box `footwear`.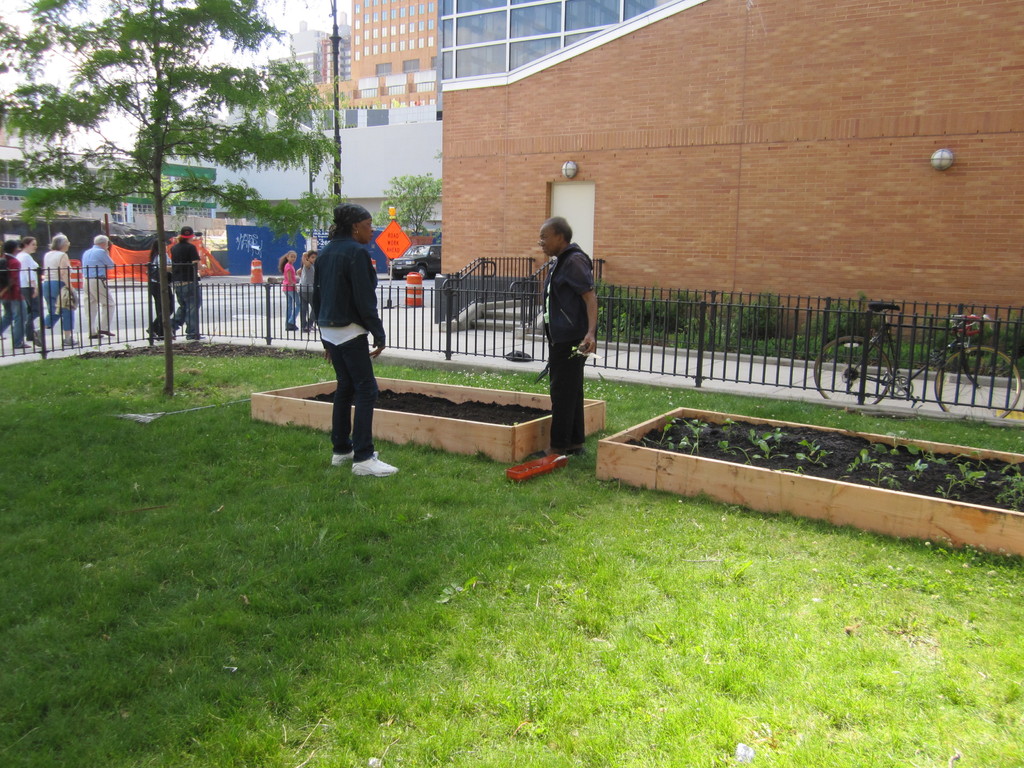
bbox=(33, 326, 43, 349).
